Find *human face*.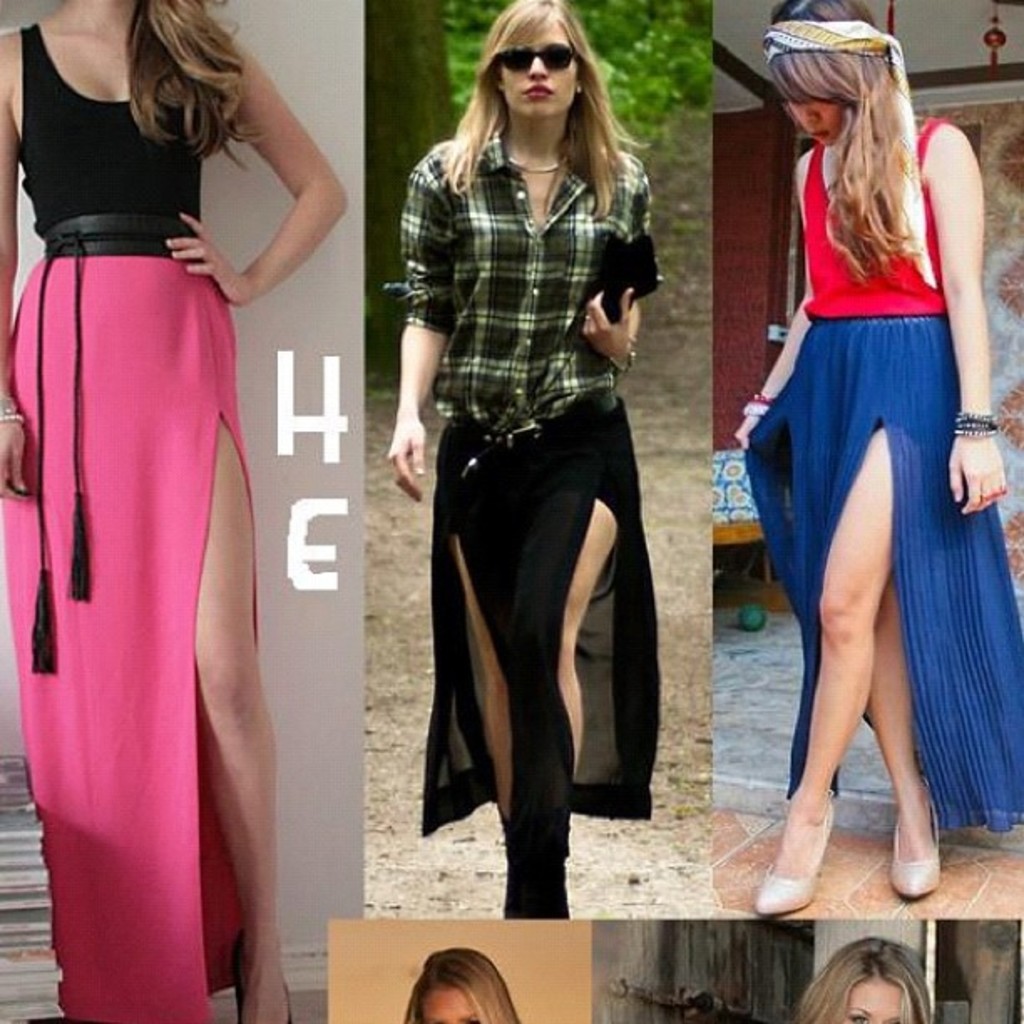
select_region(785, 97, 840, 149).
